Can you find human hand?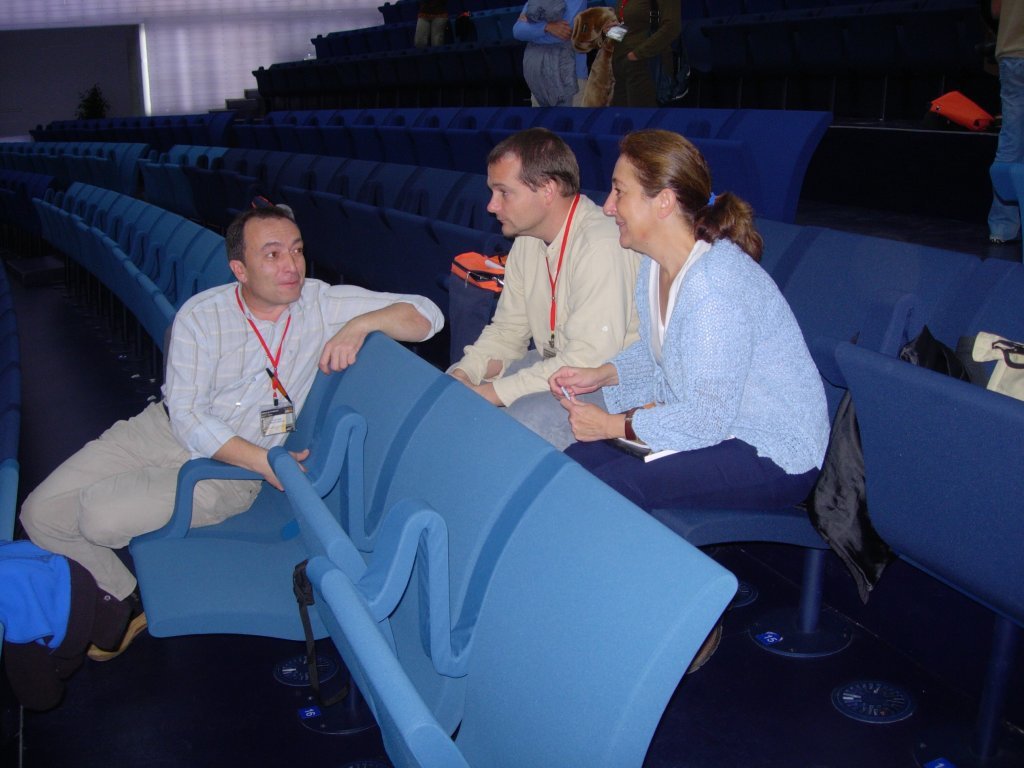
Yes, bounding box: Rect(451, 371, 472, 385).
